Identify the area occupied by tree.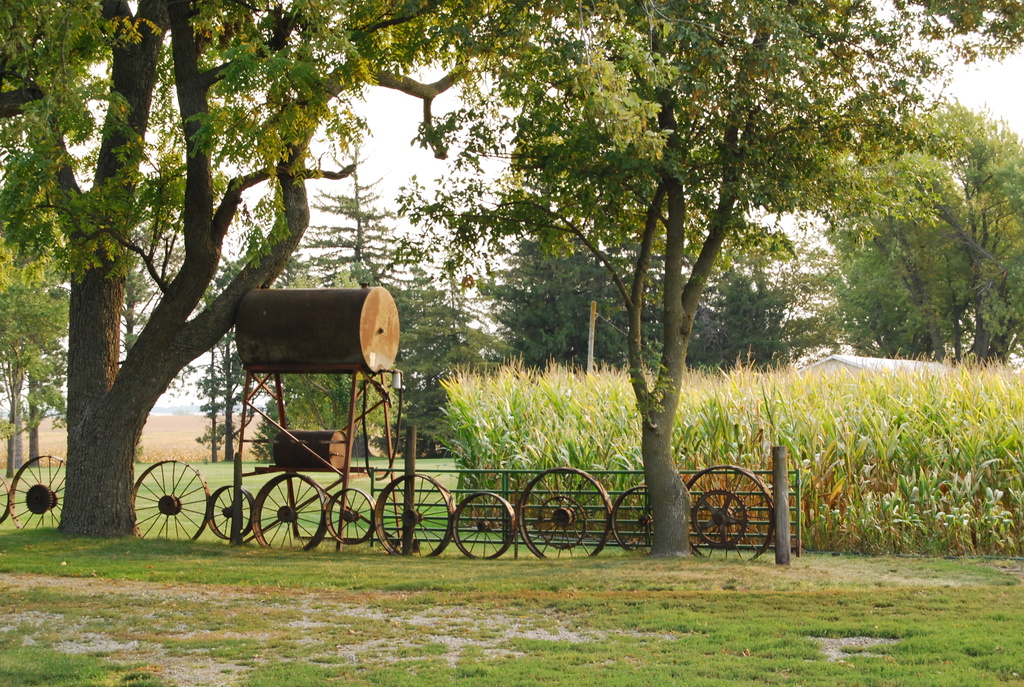
Area: locate(0, 207, 74, 475).
